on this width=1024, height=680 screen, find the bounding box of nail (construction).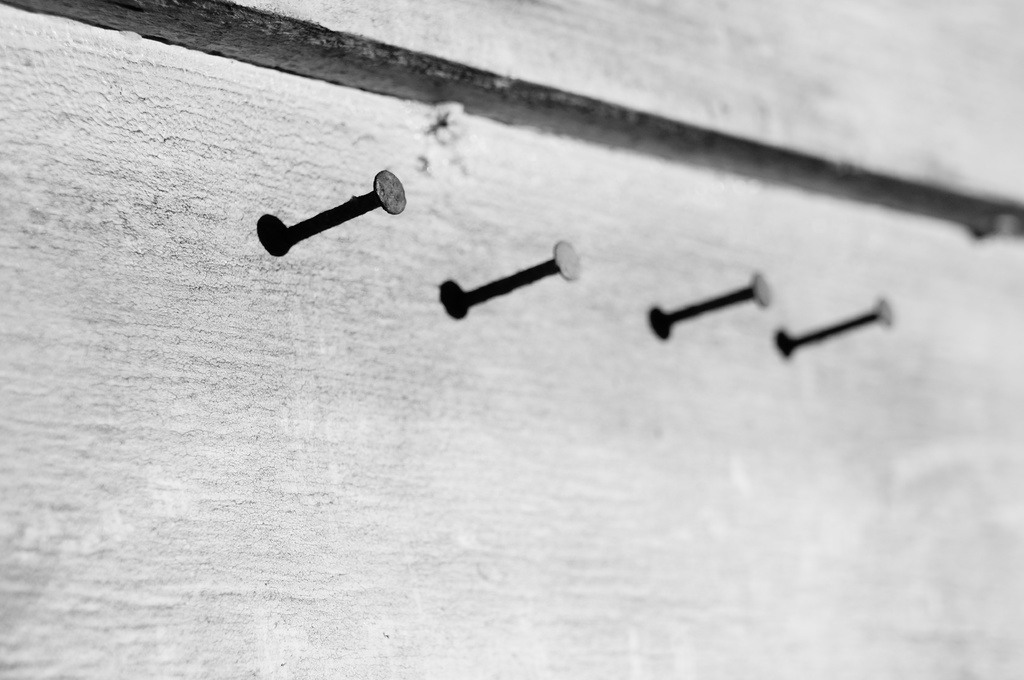
Bounding box: x1=652, y1=269, x2=769, y2=345.
